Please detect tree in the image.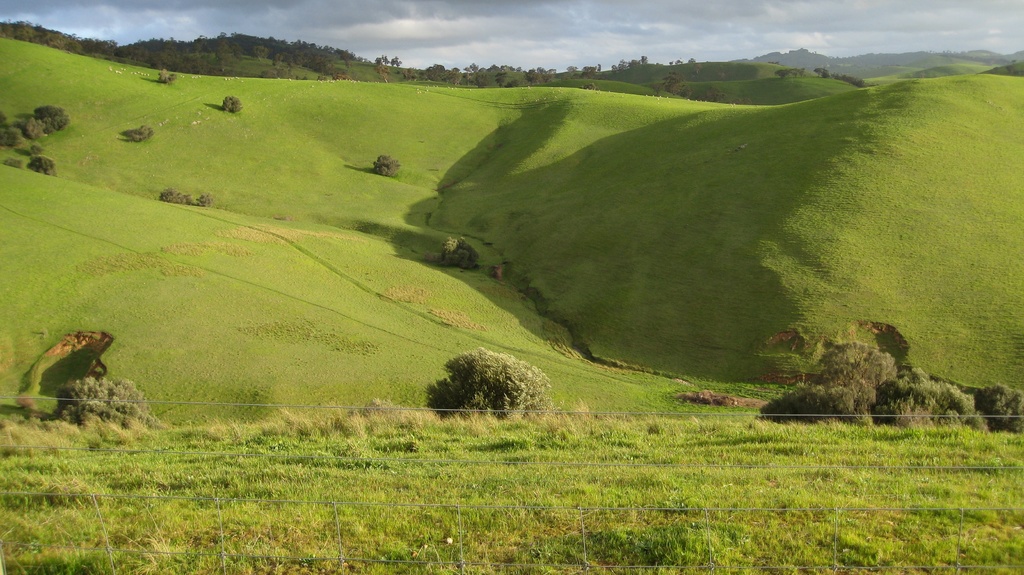
bbox=[374, 149, 409, 176].
